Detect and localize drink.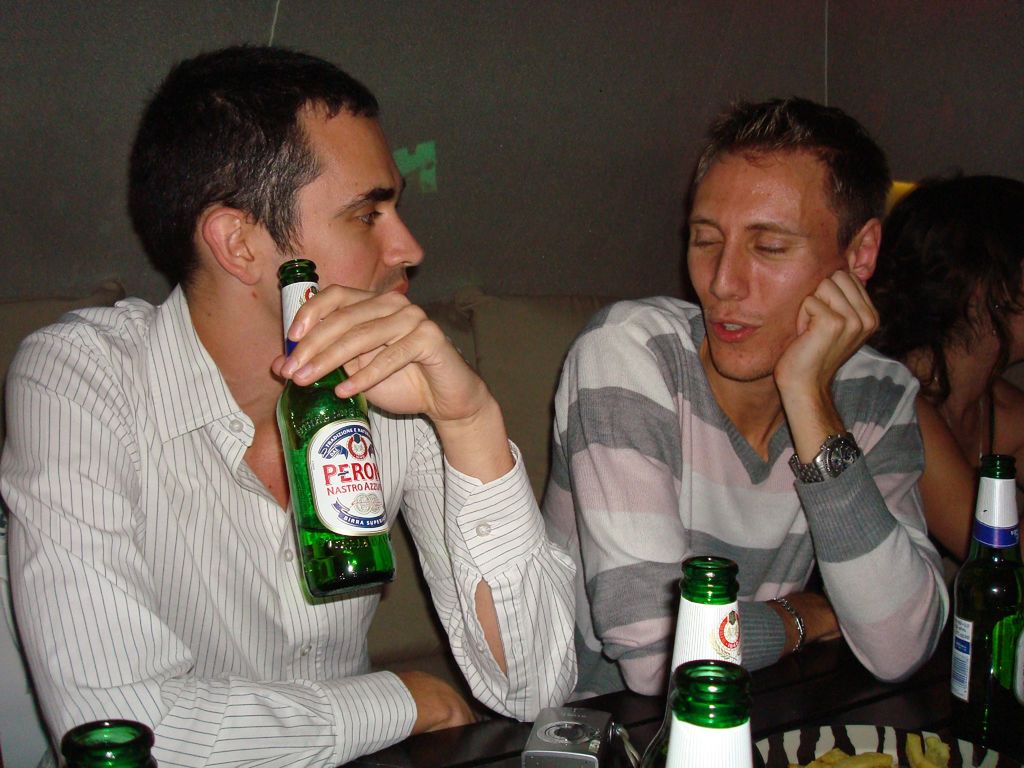
Localized at pyautogui.locateOnScreen(297, 513, 396, 600).
